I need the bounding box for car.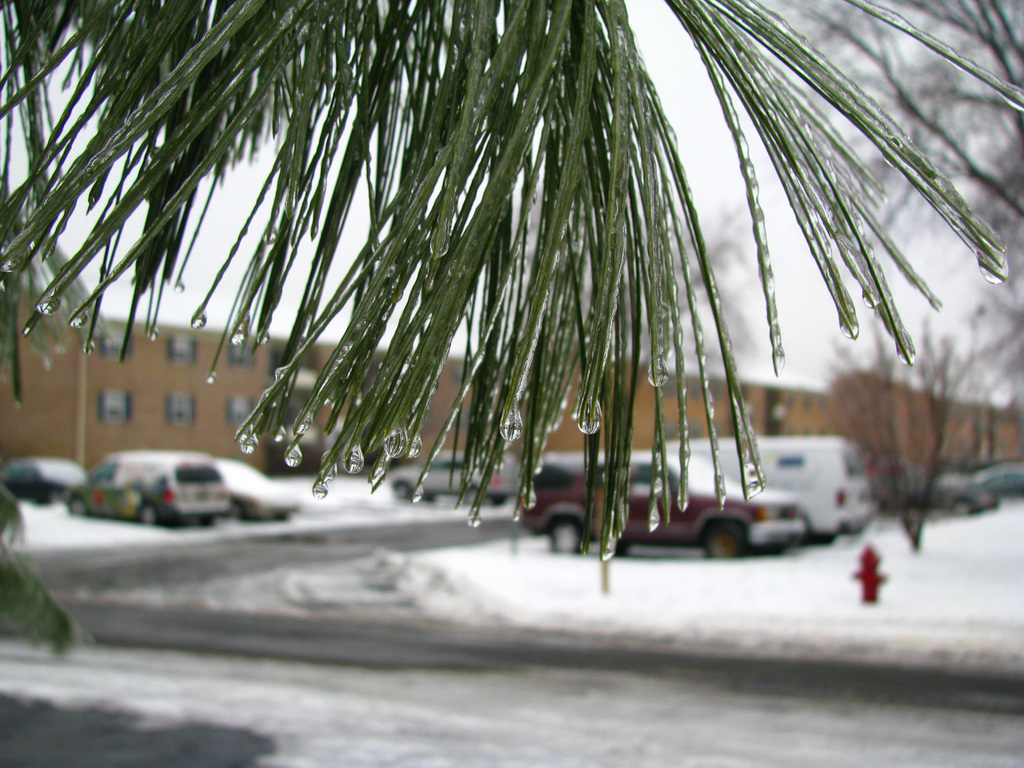
Here it is: (389,450,517,508).
